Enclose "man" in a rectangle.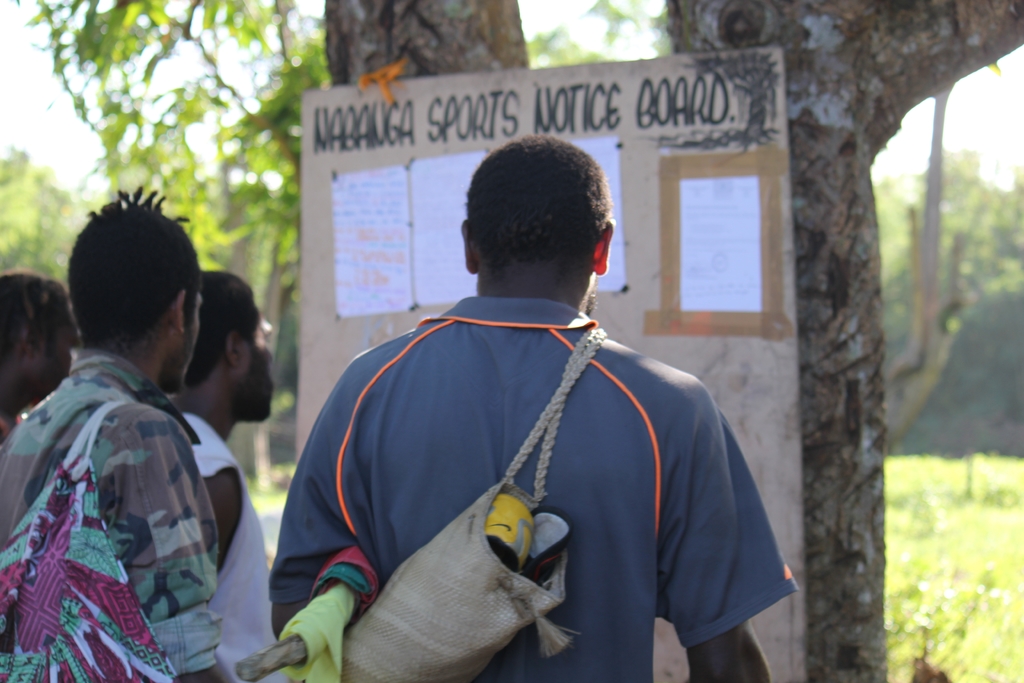
bbox(159, 270, 292, 682).
